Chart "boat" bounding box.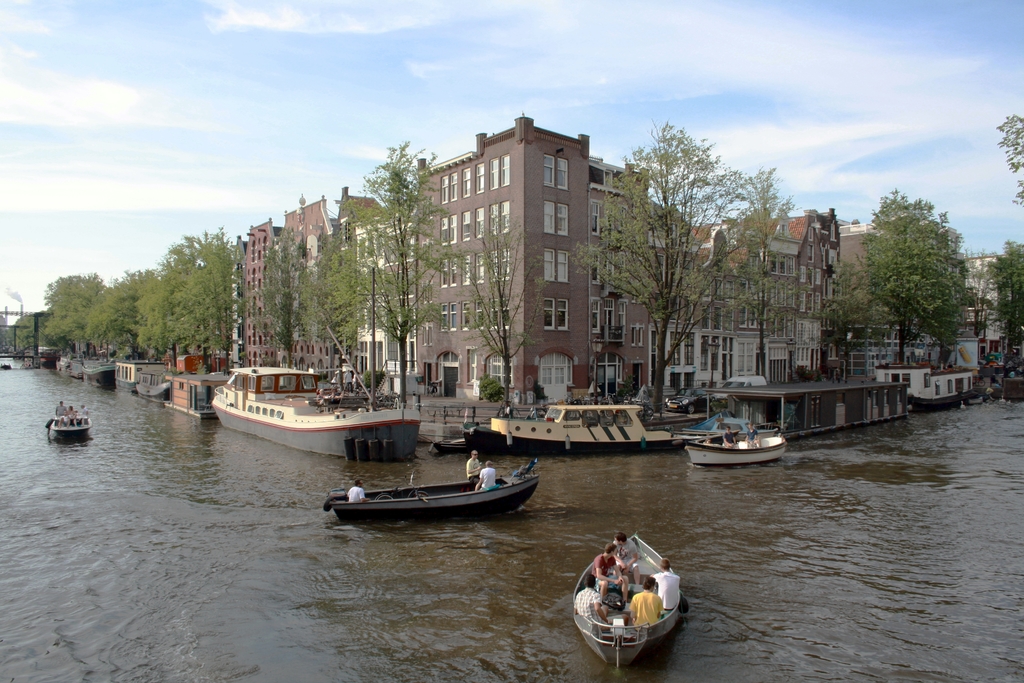
Charted: [210,322,428,464].
